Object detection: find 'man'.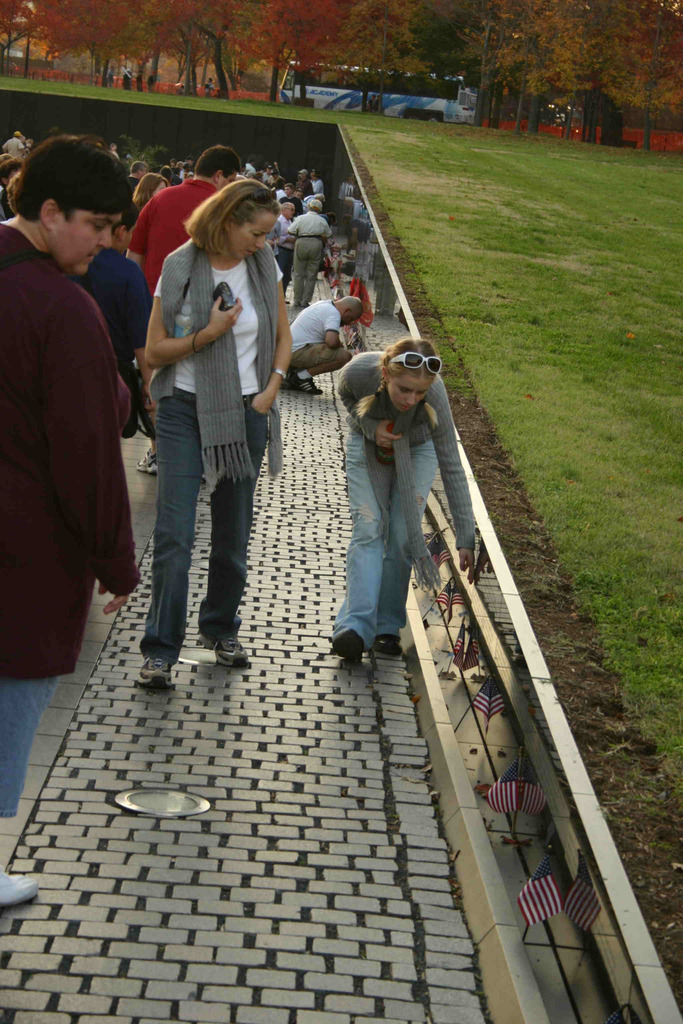
<bbox>123, 153, 242, 277</bbox>.
